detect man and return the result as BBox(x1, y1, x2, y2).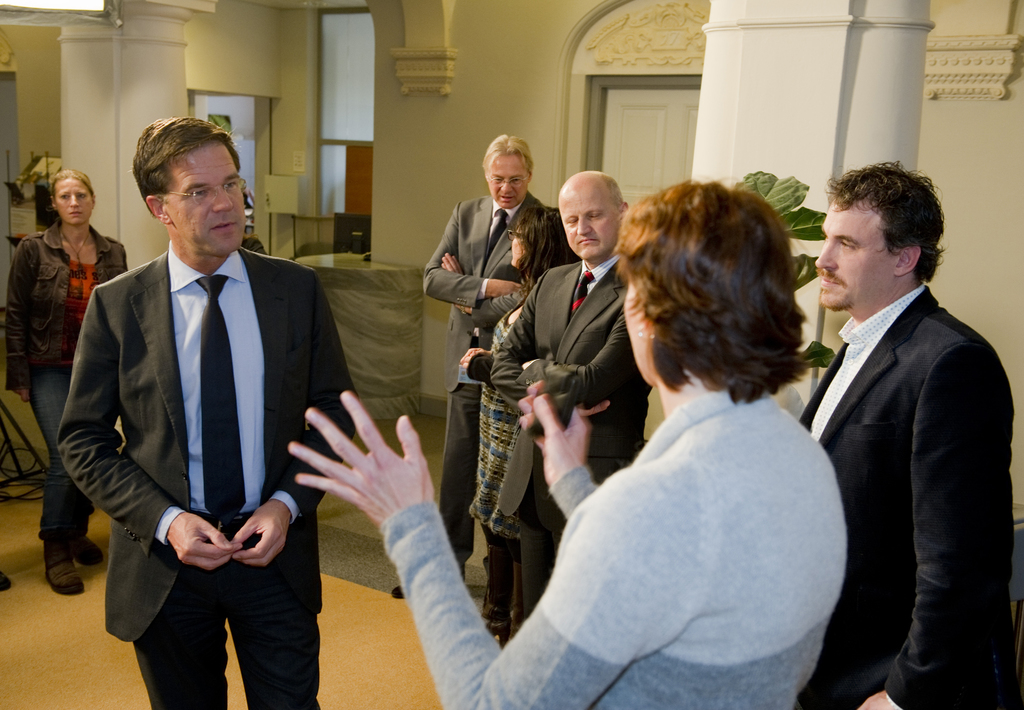
BBox(387, 134, 570, 604).
